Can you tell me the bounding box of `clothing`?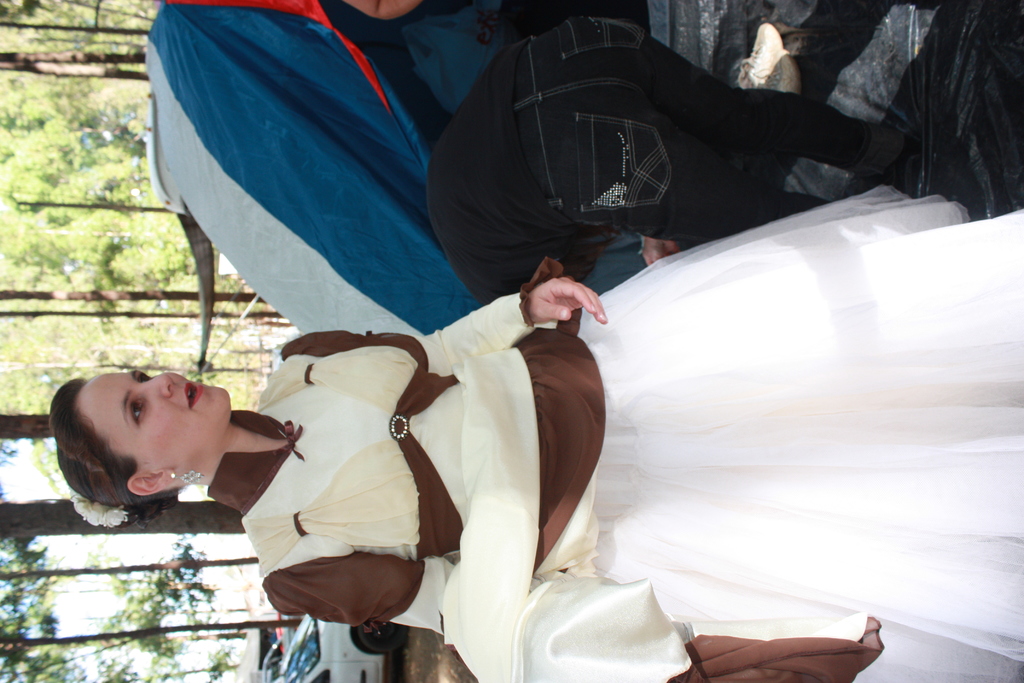
BBox(205, 181, 1023, 682).
